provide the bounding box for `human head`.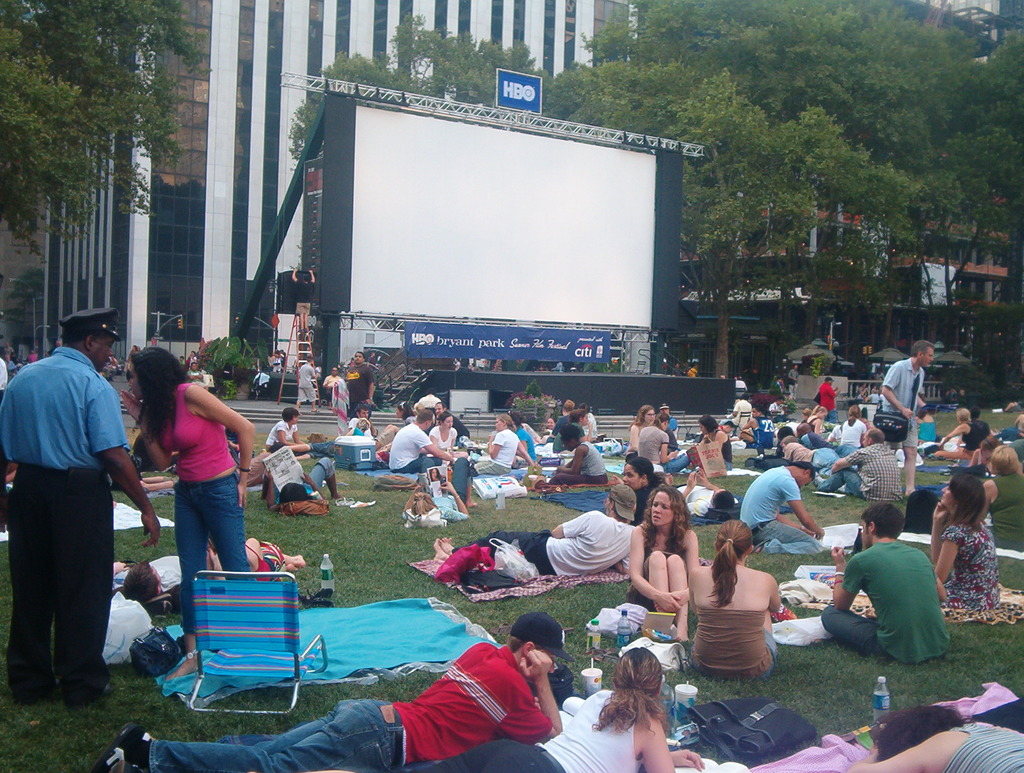
715:521:756:561.
